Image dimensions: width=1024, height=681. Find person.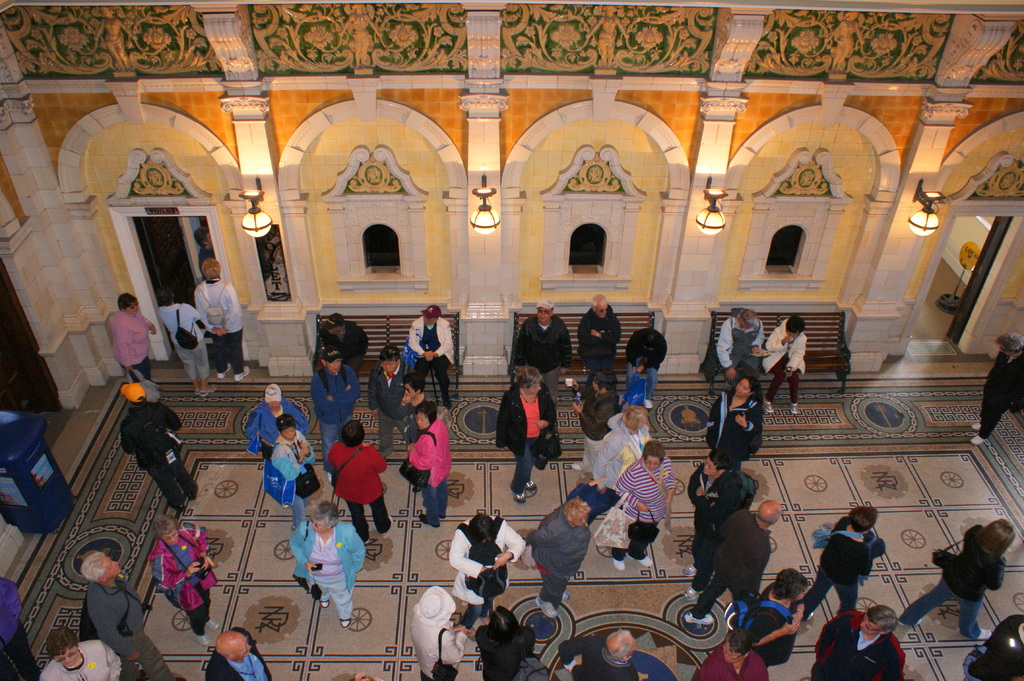
[105,291,161,390].
